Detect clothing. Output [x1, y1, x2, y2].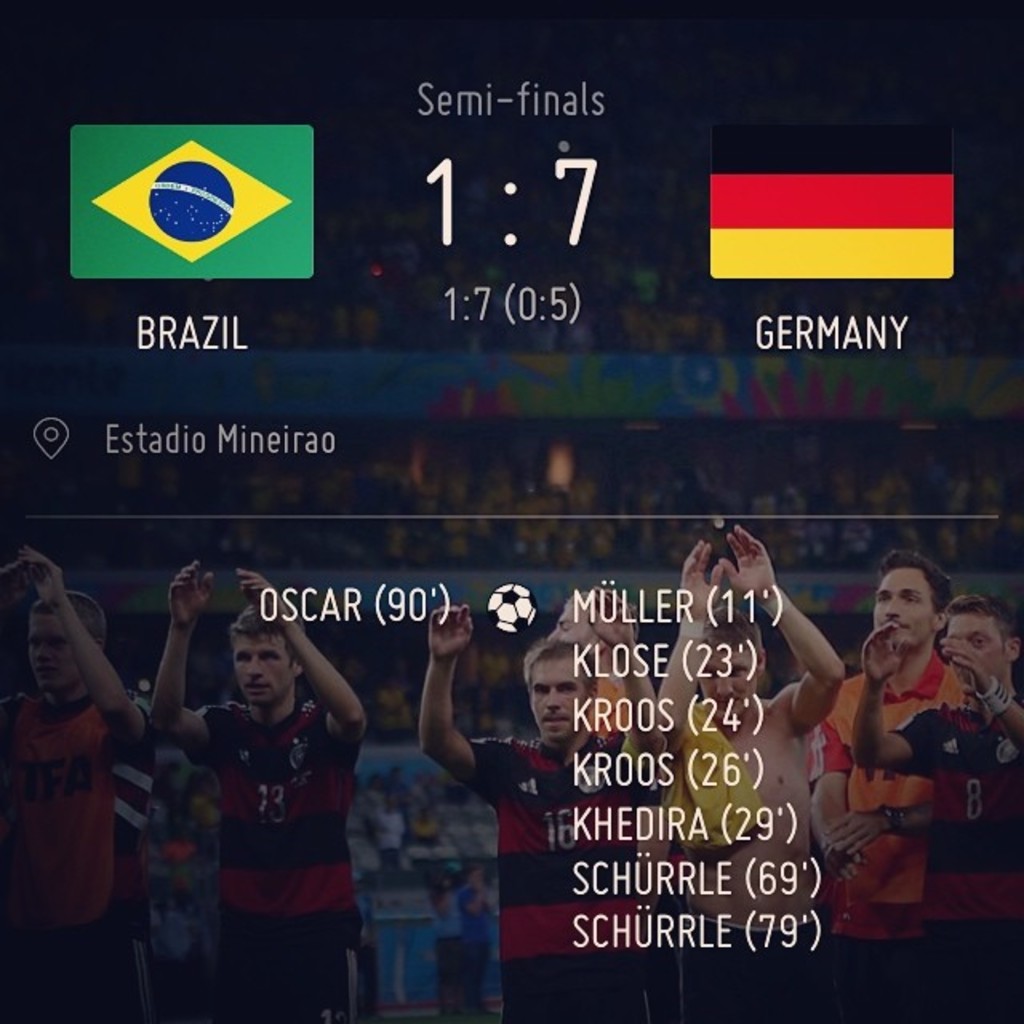
[464, 734, 662, 1022].
